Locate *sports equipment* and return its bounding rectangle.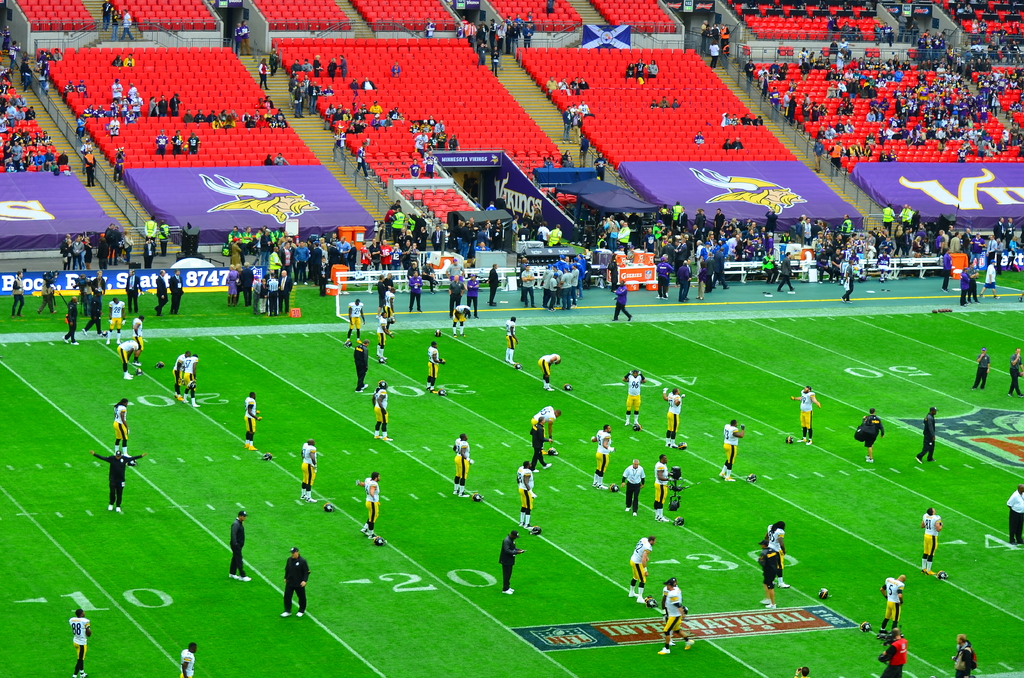
left=786, top=434, right=794, bottom=445.
